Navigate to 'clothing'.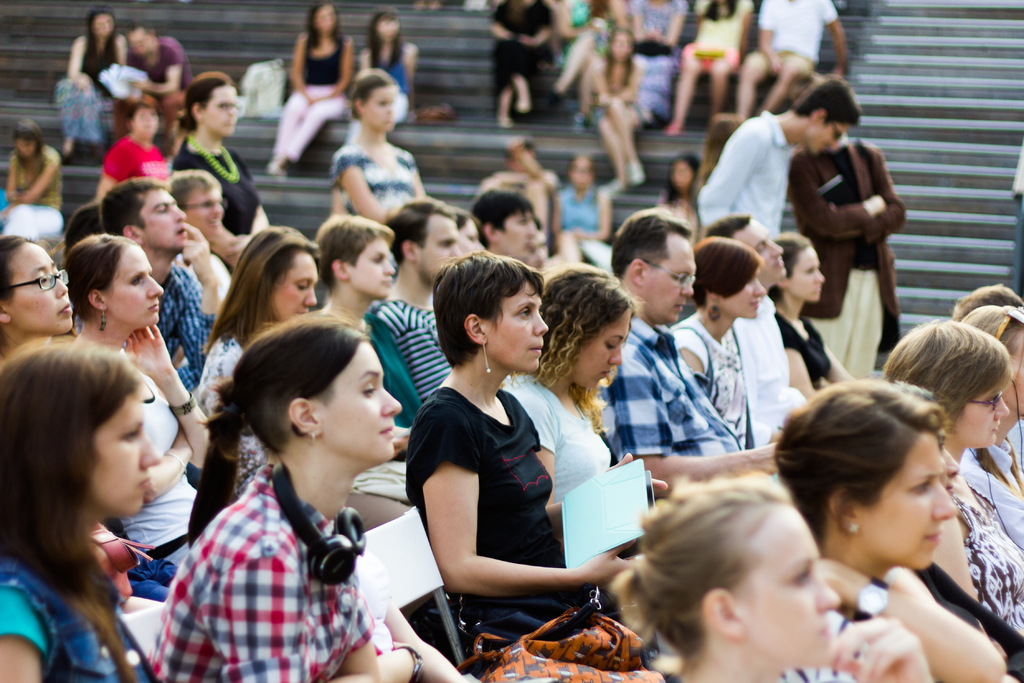
Navigation target: [330,143,419,267].
